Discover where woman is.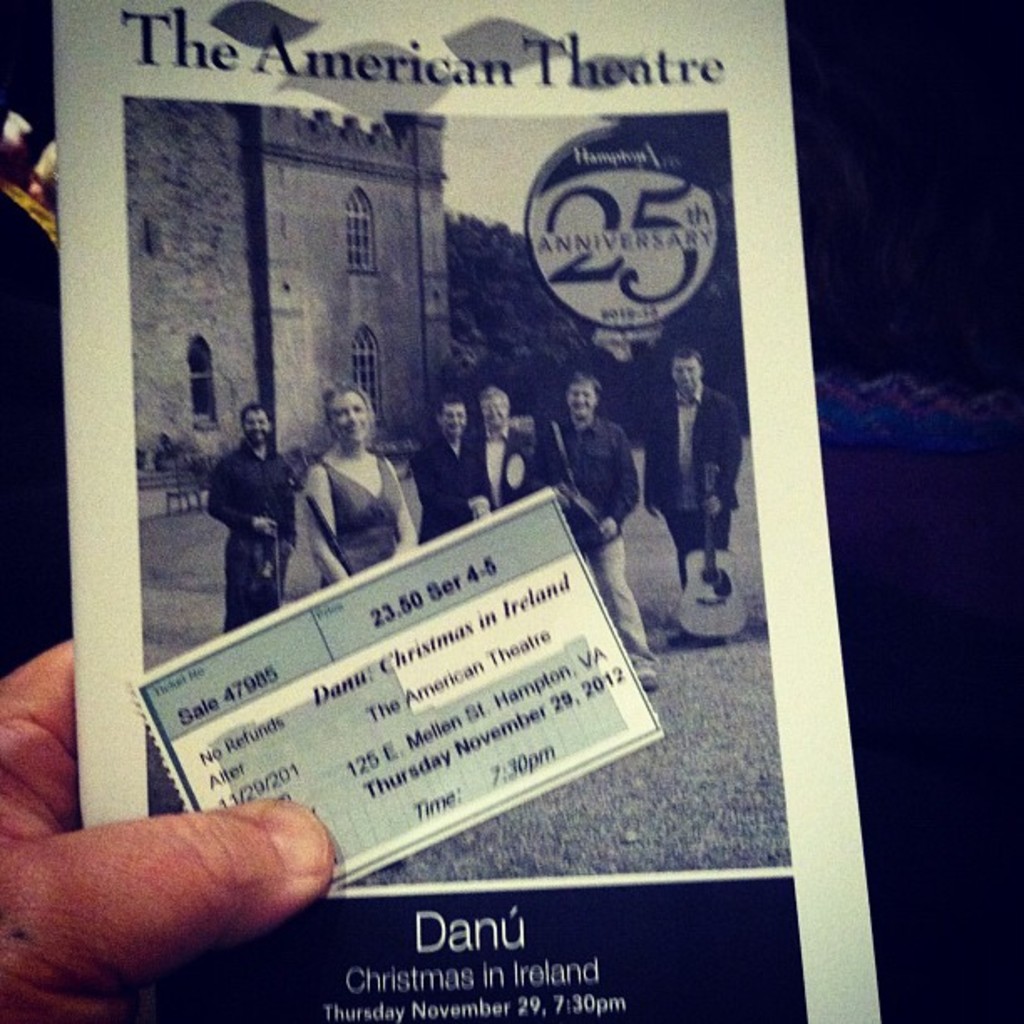
Discovered at 303/380/415/584.
